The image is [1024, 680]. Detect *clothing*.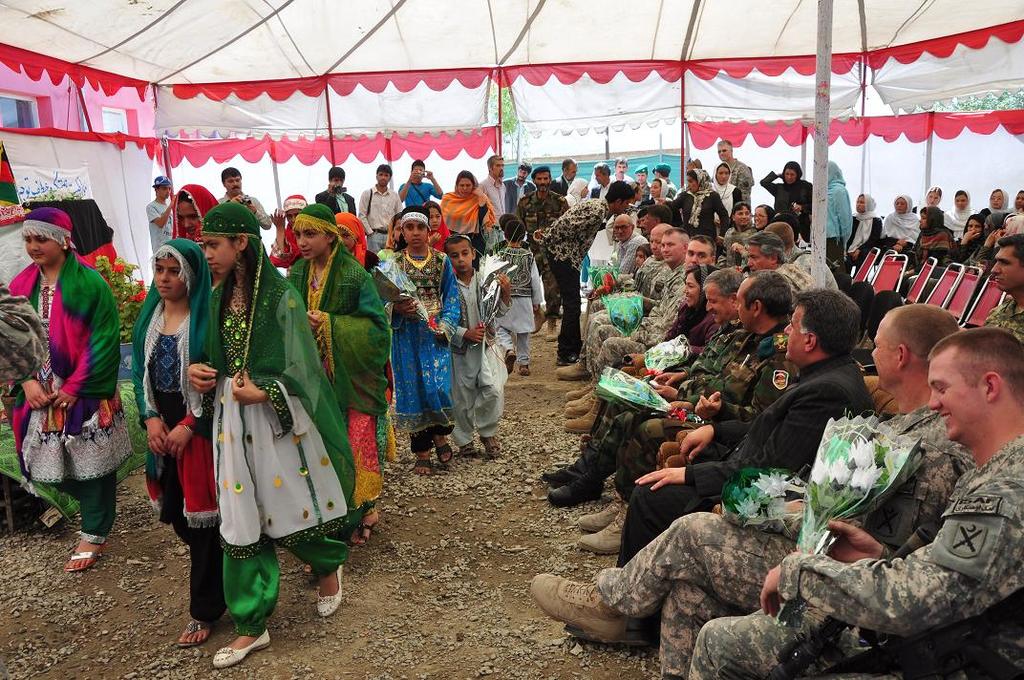
Detection: {"x1": 495, "y1": 244, "x2": 544, "y2": 361}.
